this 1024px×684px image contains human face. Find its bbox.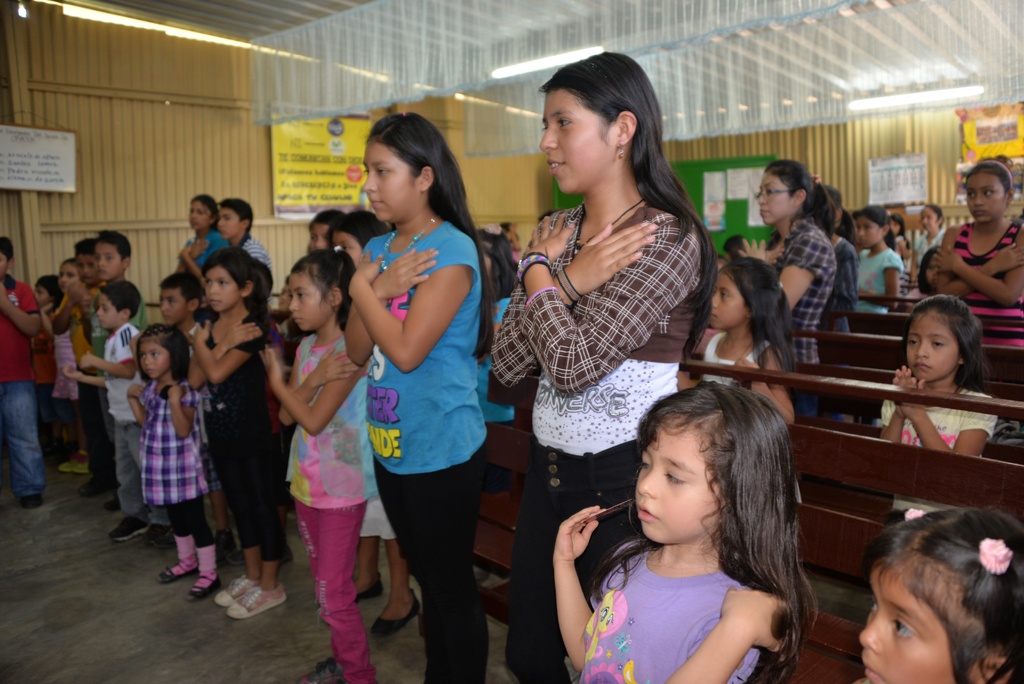
bbox=(920, 206, 939, 231).
